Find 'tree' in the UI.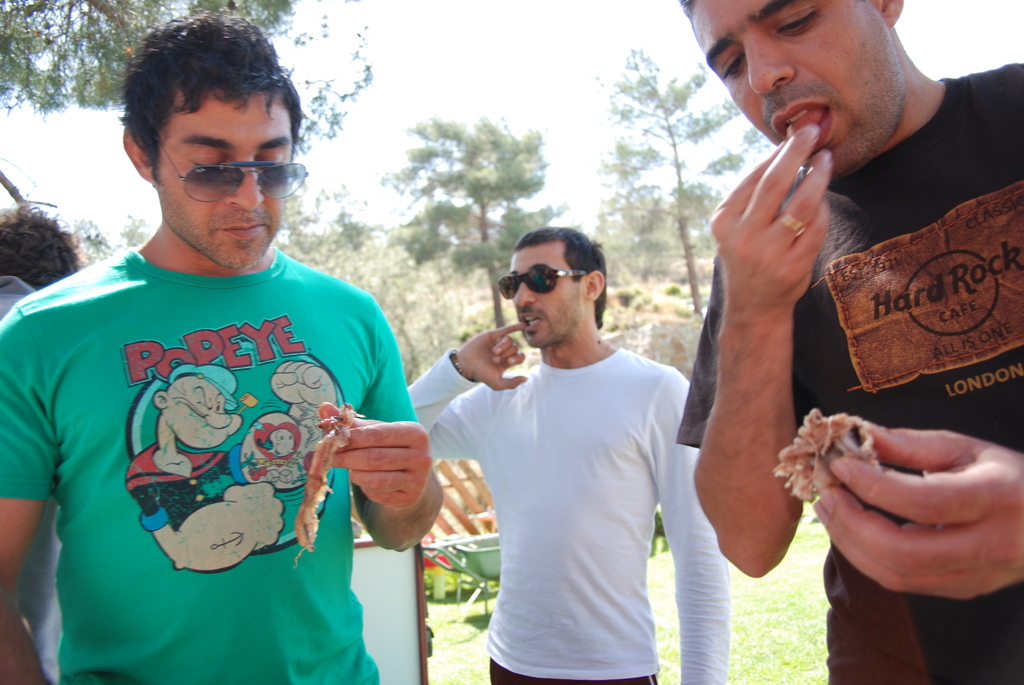
UI element at <bbox>589, 186, 733, 292</bbox>.
